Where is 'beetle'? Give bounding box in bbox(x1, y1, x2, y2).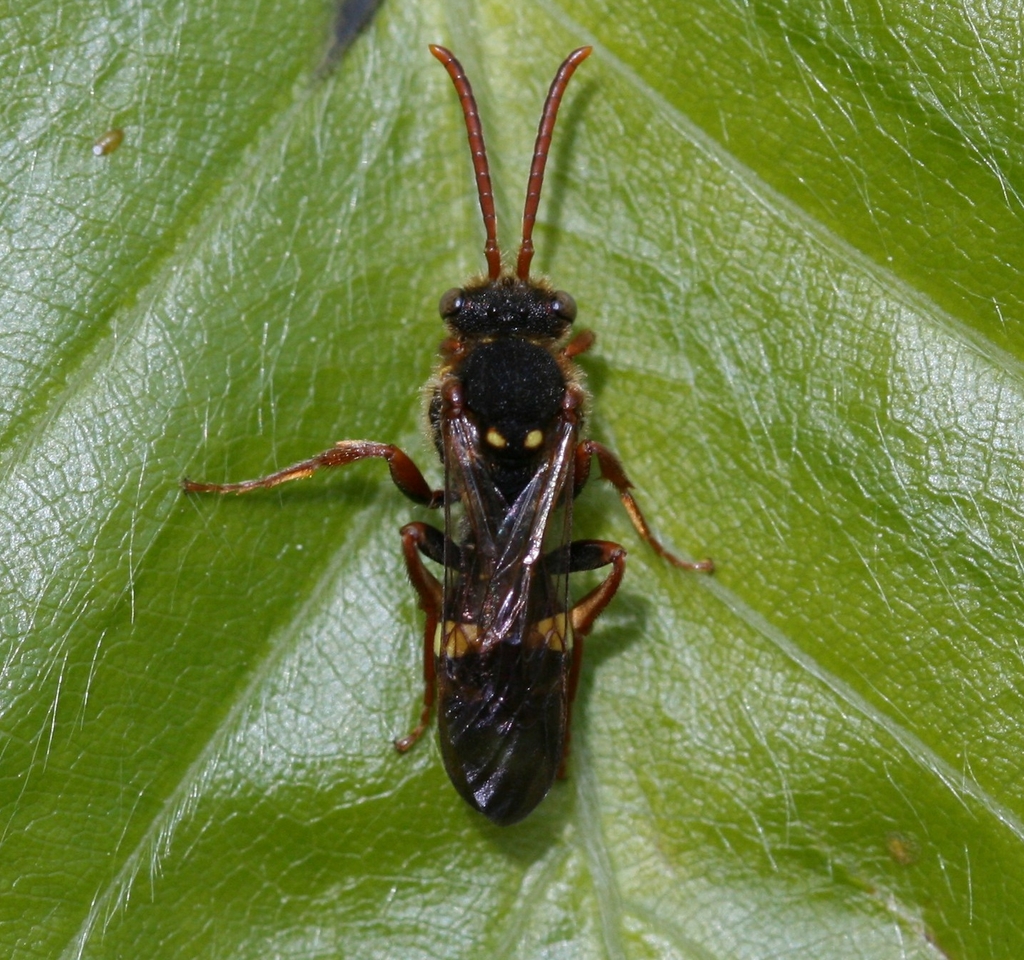
bbox(249, 52, 643, 863).
